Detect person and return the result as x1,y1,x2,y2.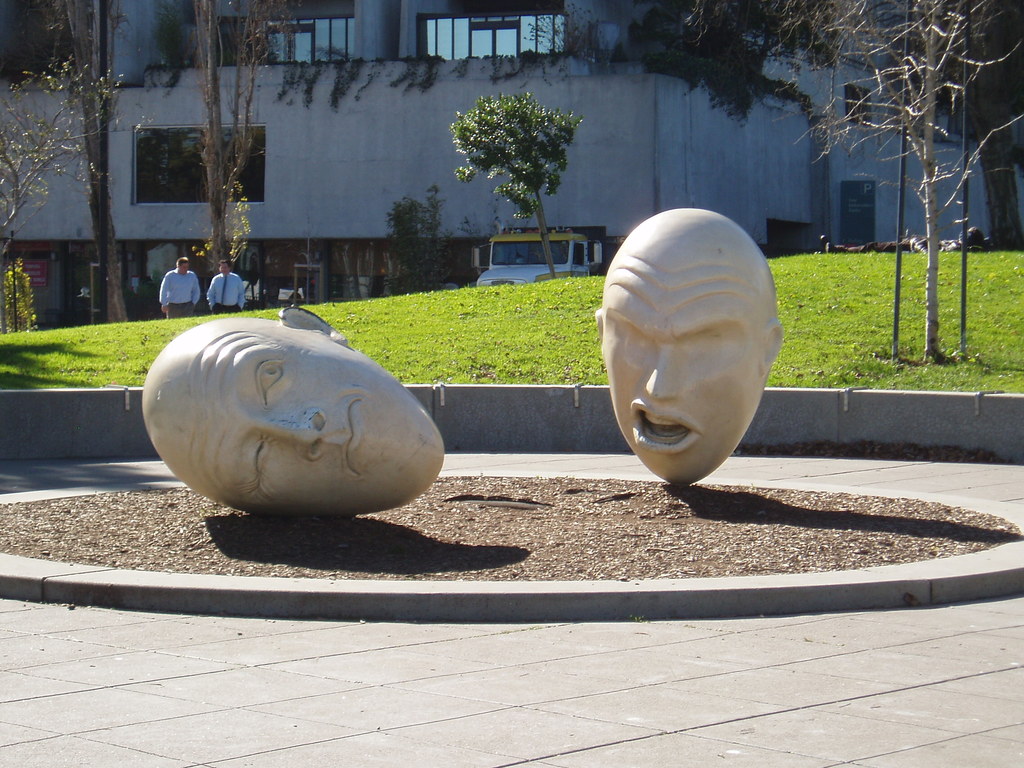
582,177,791,526.
